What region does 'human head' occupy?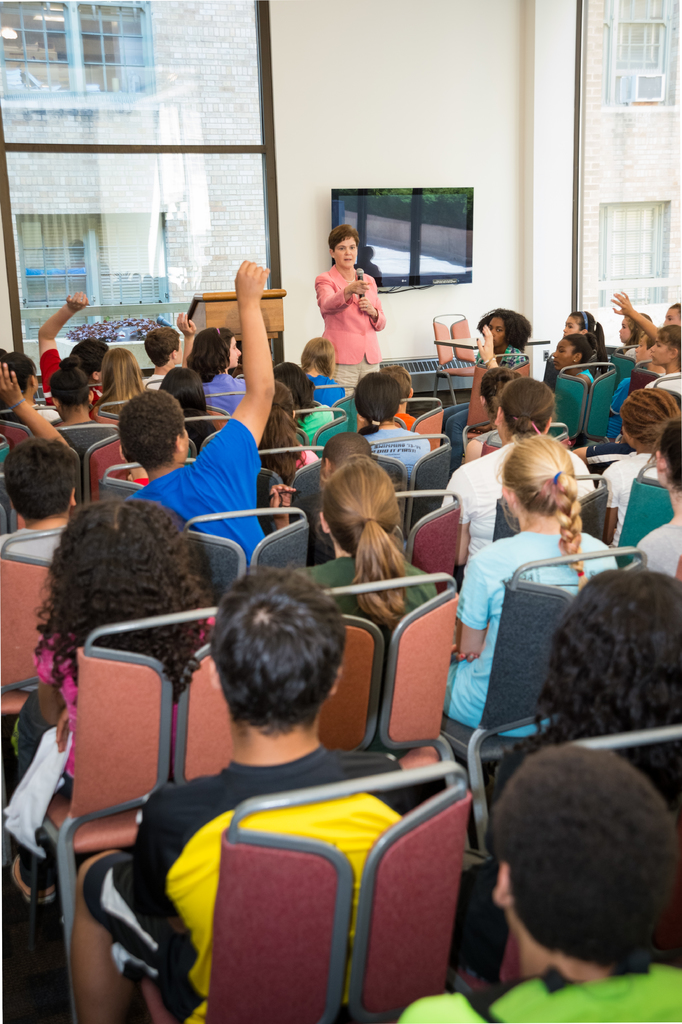
x1=271, y1=359, x2=317, y2=403.
